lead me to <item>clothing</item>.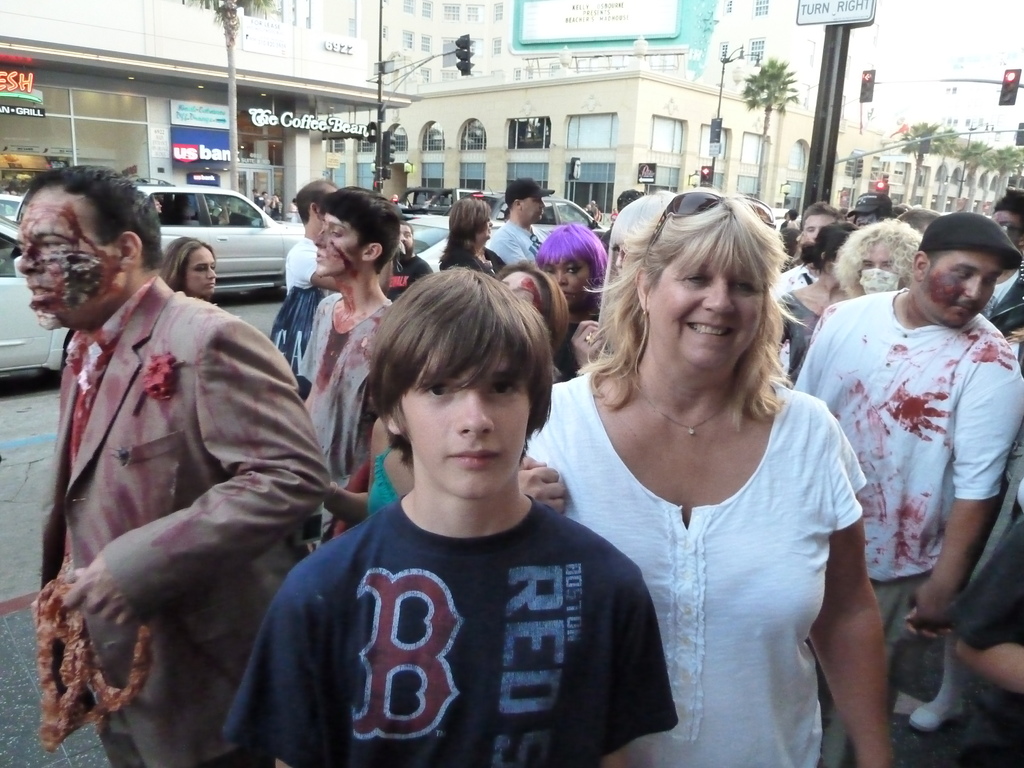
Lead to detection(42, 282, 339, 767).
